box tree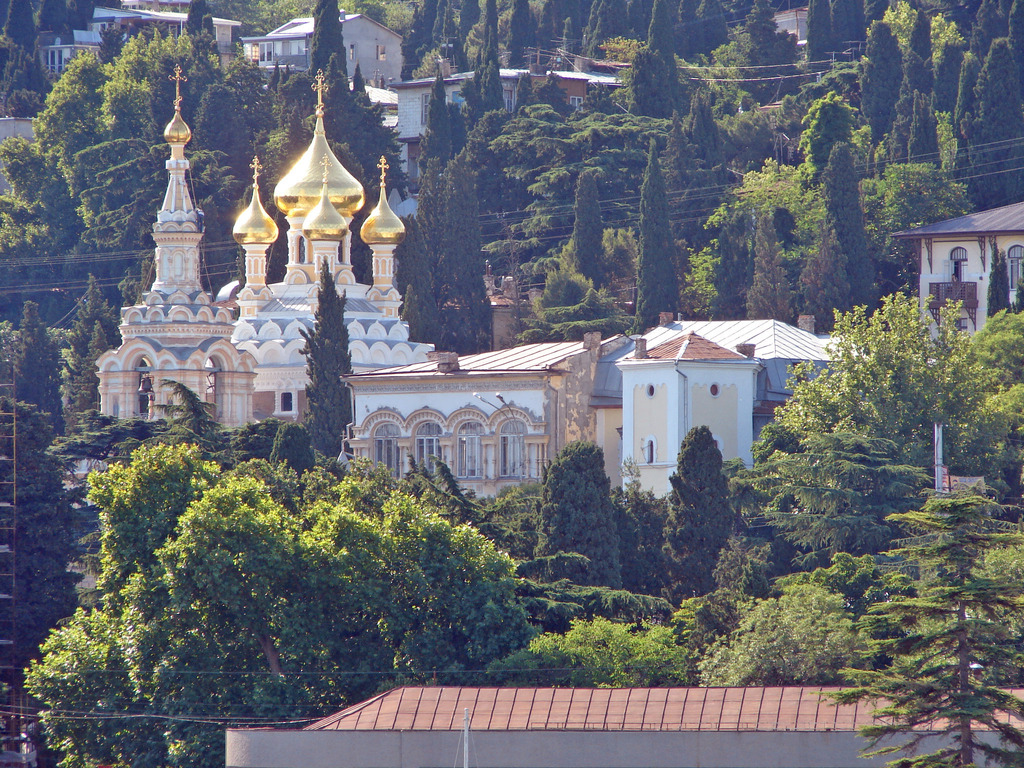
<region>858, 17, 911, 154</region>
